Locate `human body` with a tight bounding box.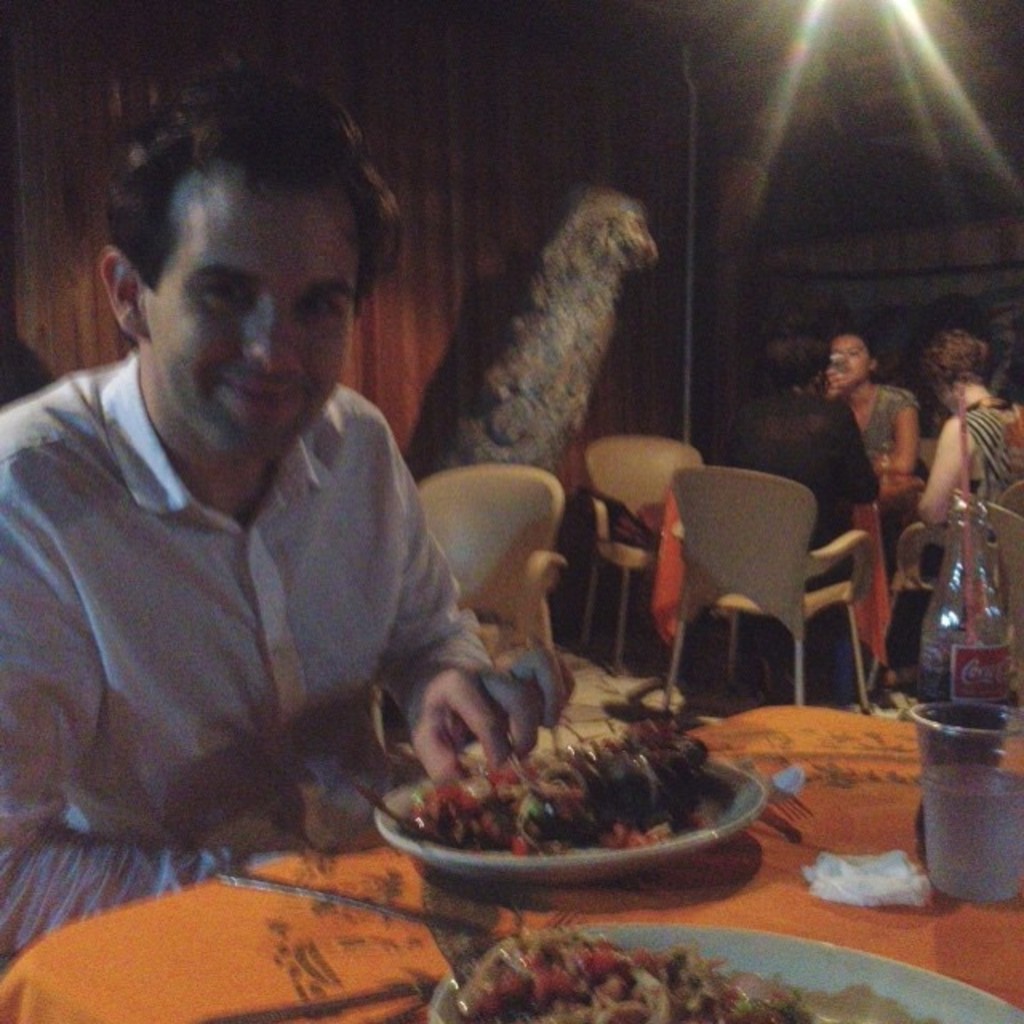
bbox=[806, 326, 920, 478].
